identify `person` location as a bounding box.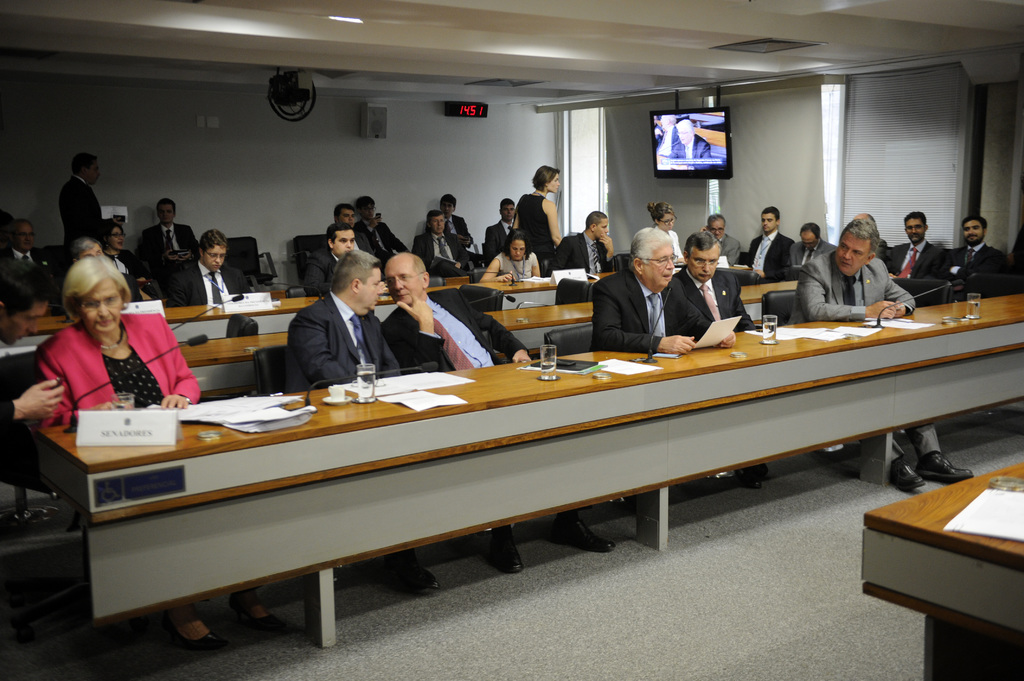
box(827, 212, 891, 268).
